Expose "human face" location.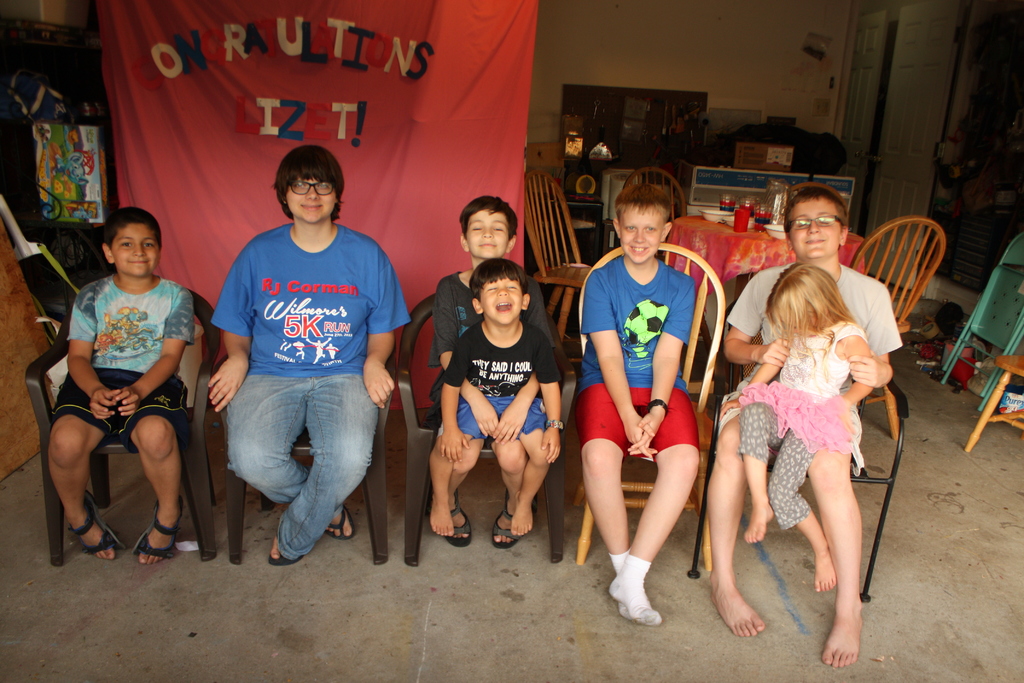
Exposed at <box>108,226,163,276</box>.
